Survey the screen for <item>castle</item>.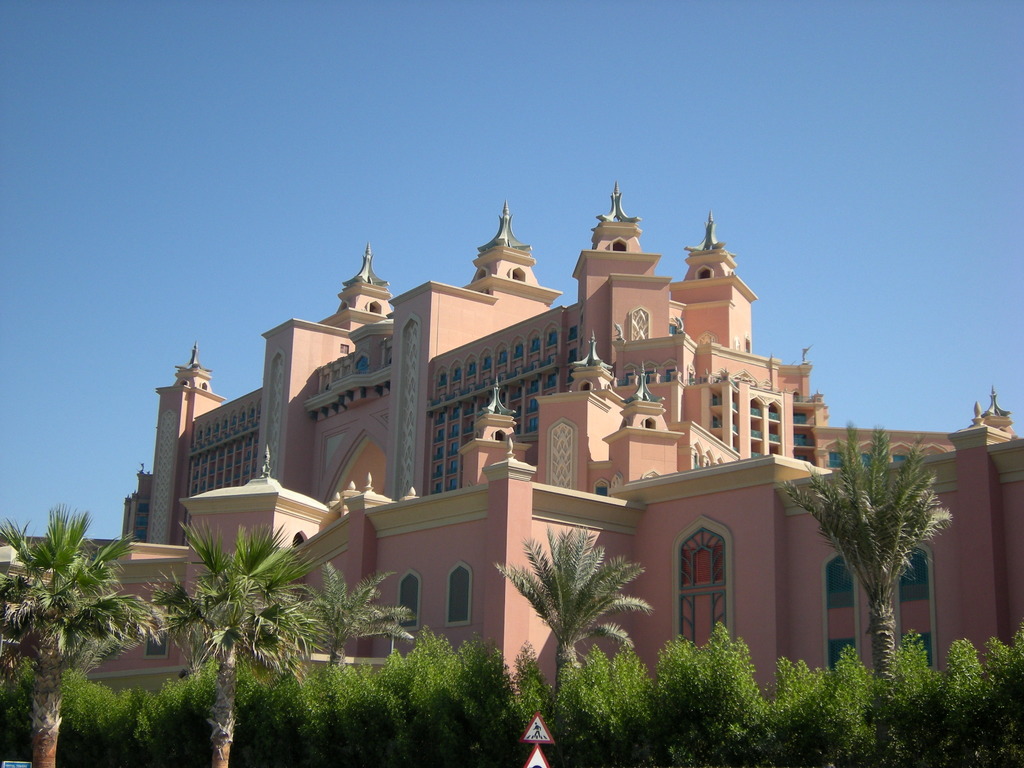
Survey found: left=0, top=180, right=1023, bottom=767.
